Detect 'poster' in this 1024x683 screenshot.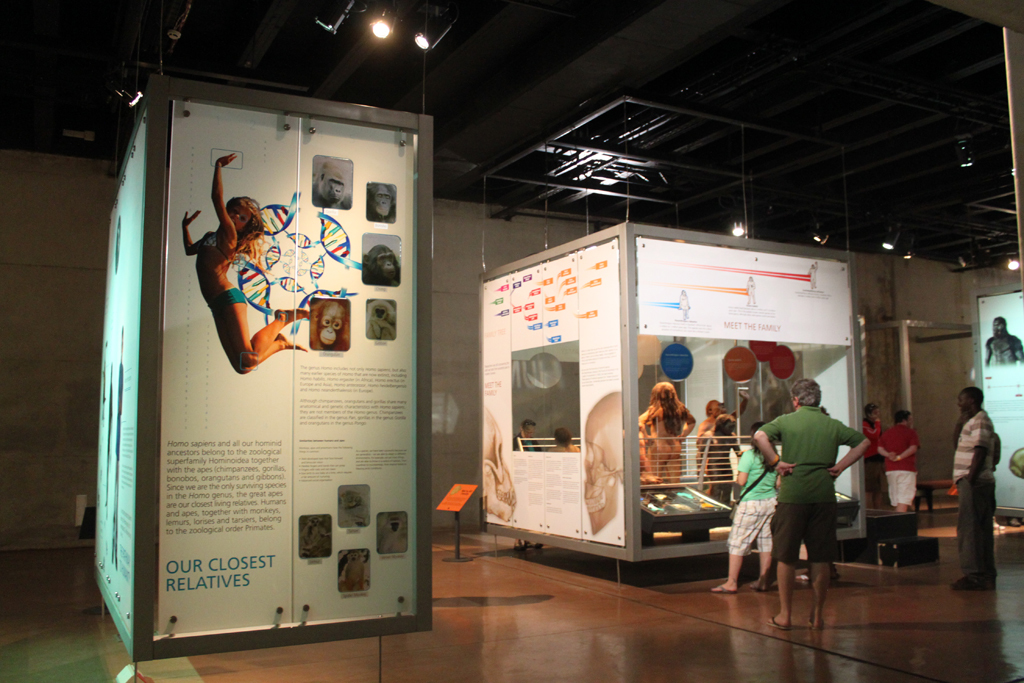
Detection: (292,118,418,622).
